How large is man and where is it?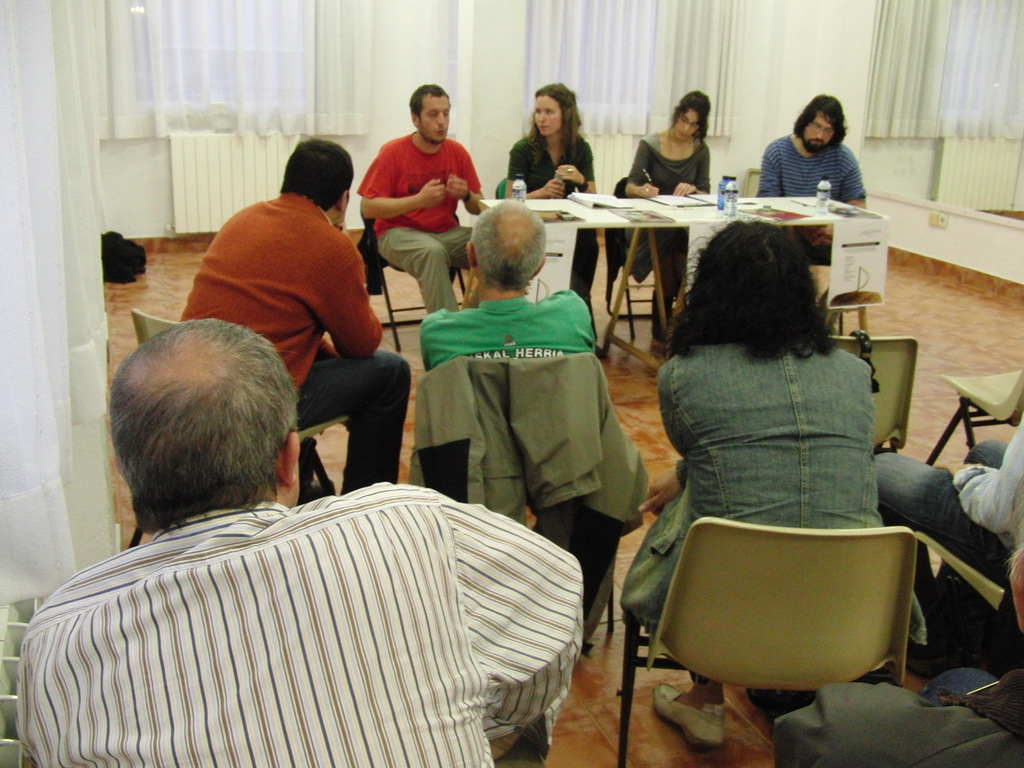
Bounding box: (left=416, top=198, right=599, bottom=357).
